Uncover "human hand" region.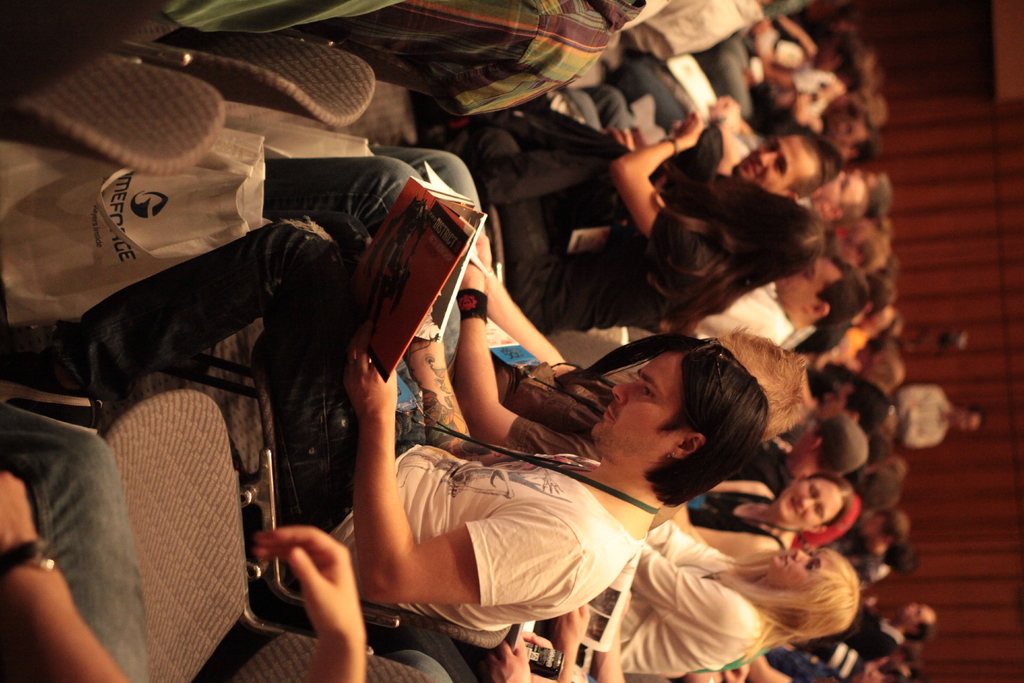
Uncovered: 555, 600, 591, 657.
